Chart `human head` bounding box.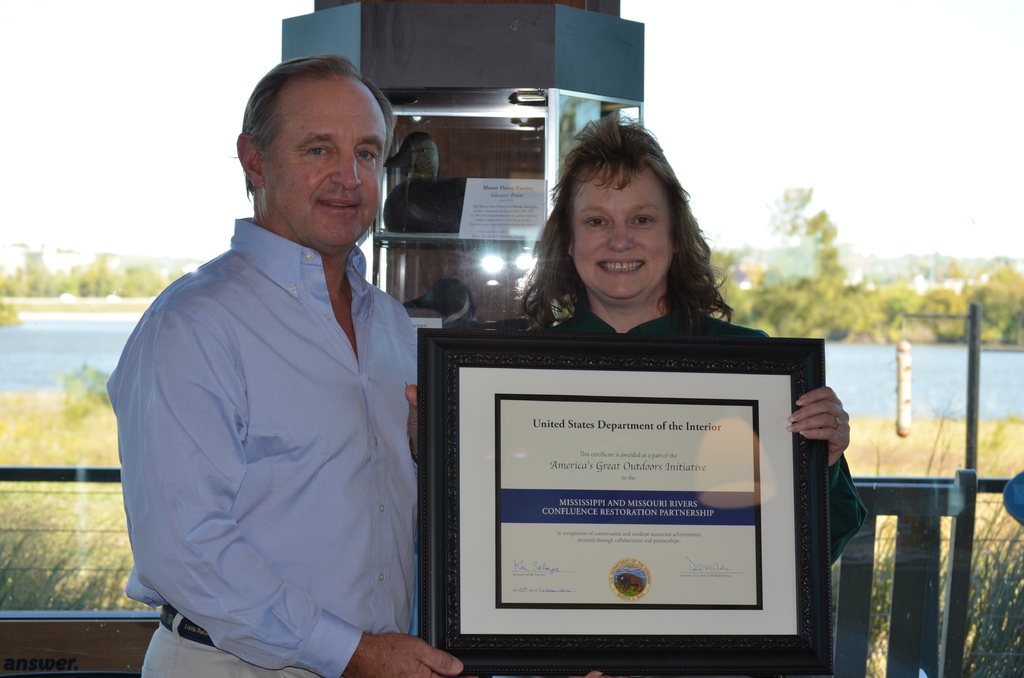
Charted: BBox(227, 48, 398, 248).
